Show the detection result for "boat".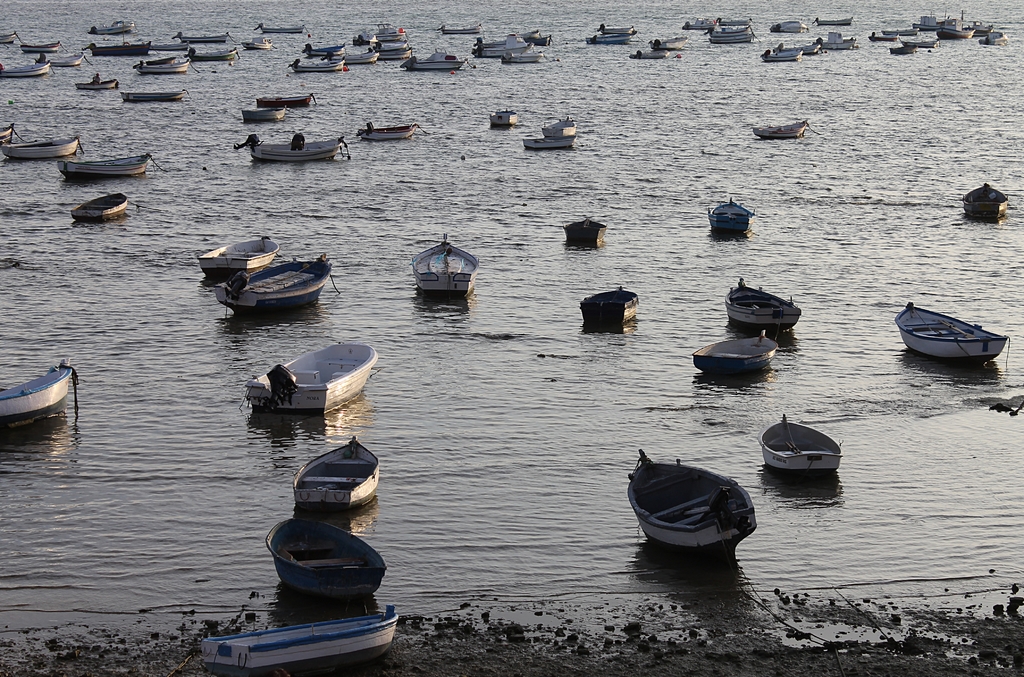
crop(627, 449, 759, 557).
